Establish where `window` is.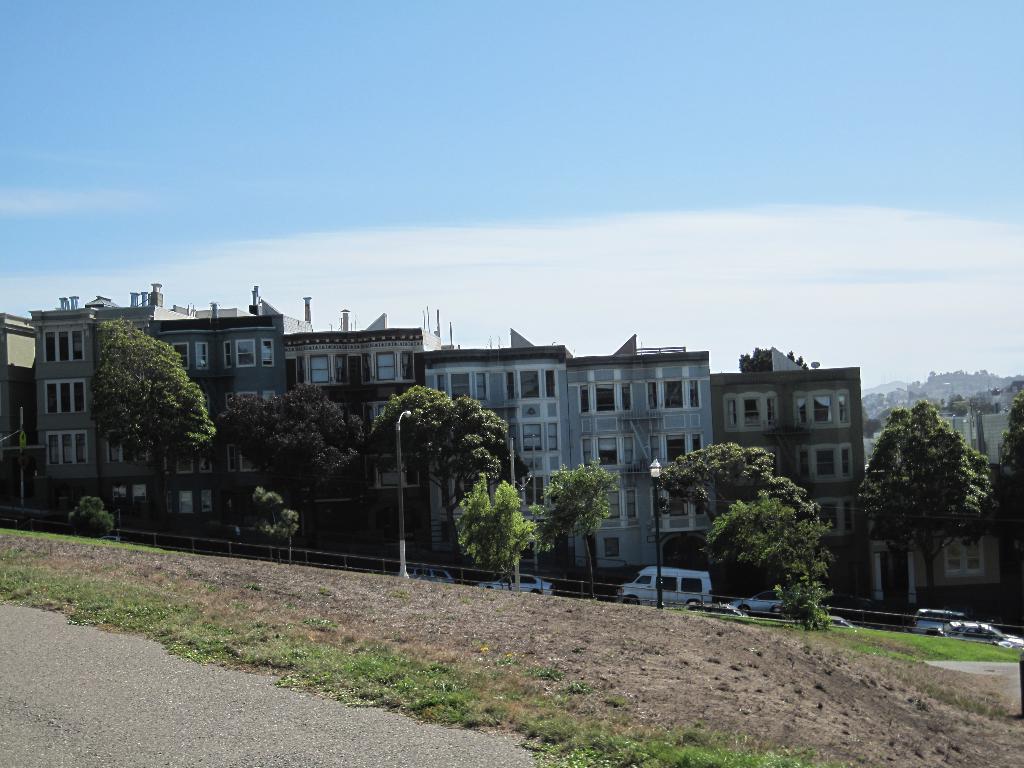
Established at BBox(653, 378, 700, 411).
